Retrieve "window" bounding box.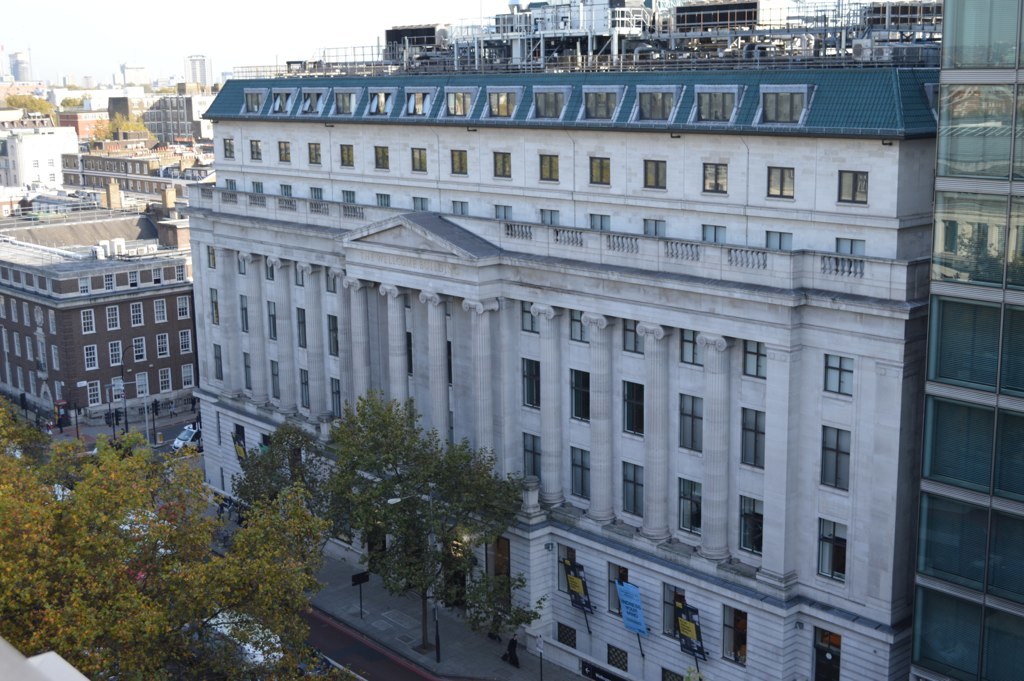
Bounding box: 535/207/562/240.
